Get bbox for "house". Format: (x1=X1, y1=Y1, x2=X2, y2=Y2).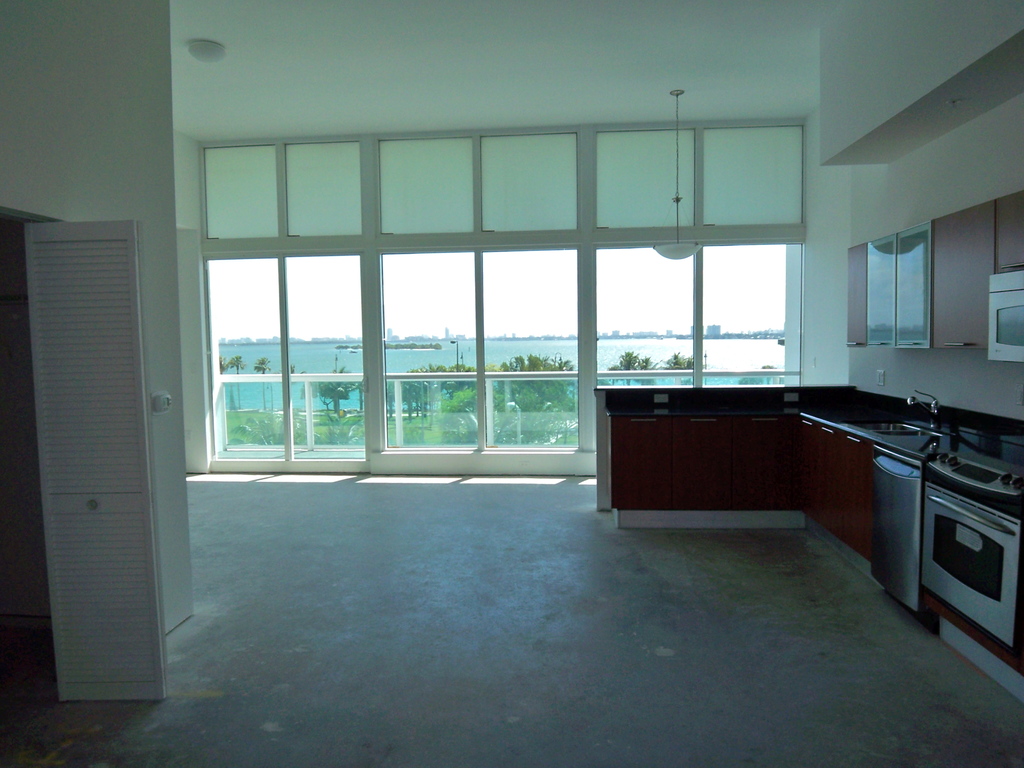
(x1=0, y1=1, x2=1023, y2=767).
